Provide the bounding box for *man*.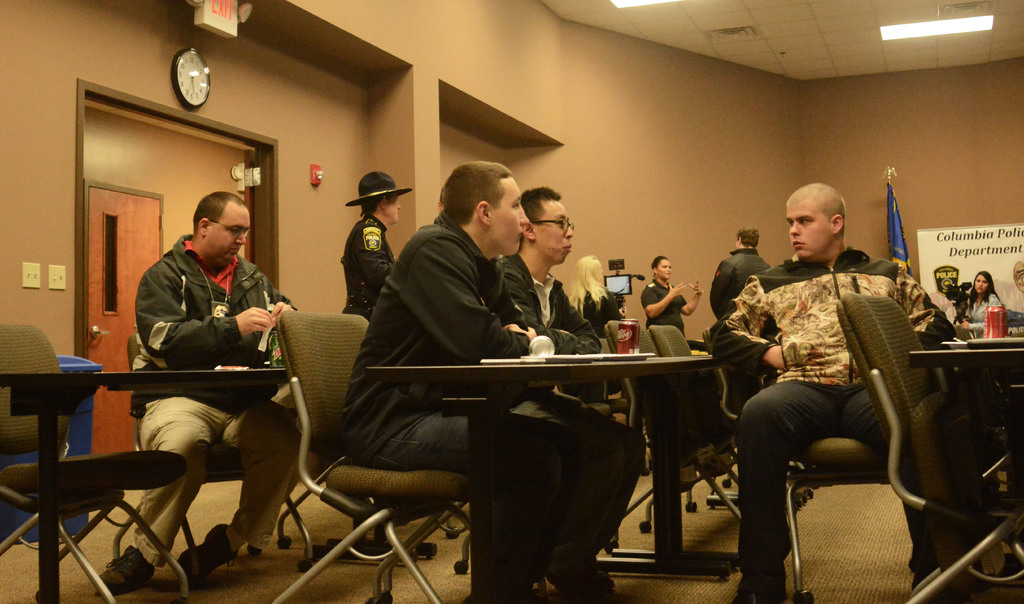
BBox(703, 224, 770, 313).
